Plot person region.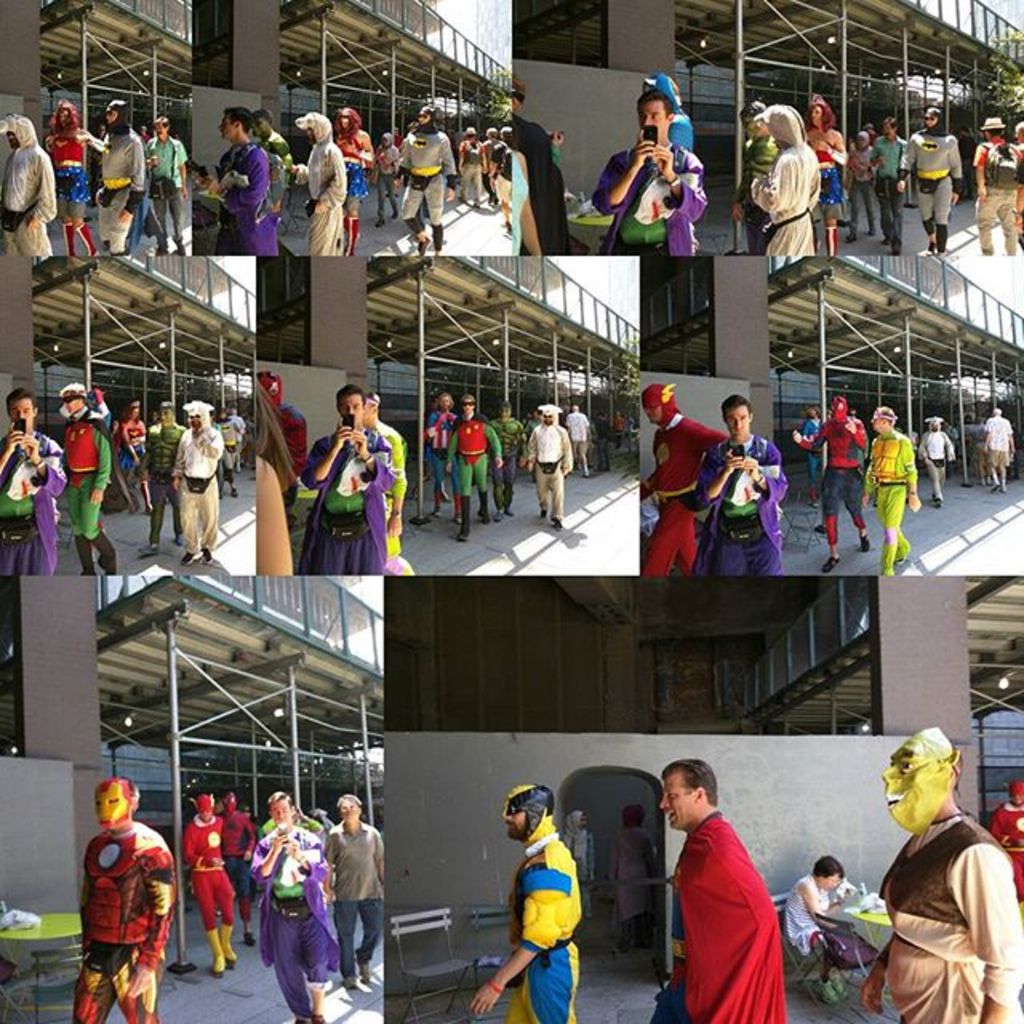
Plotted at {"left": 648, "top": 752, "right": 786, "bottom": 1022}.
